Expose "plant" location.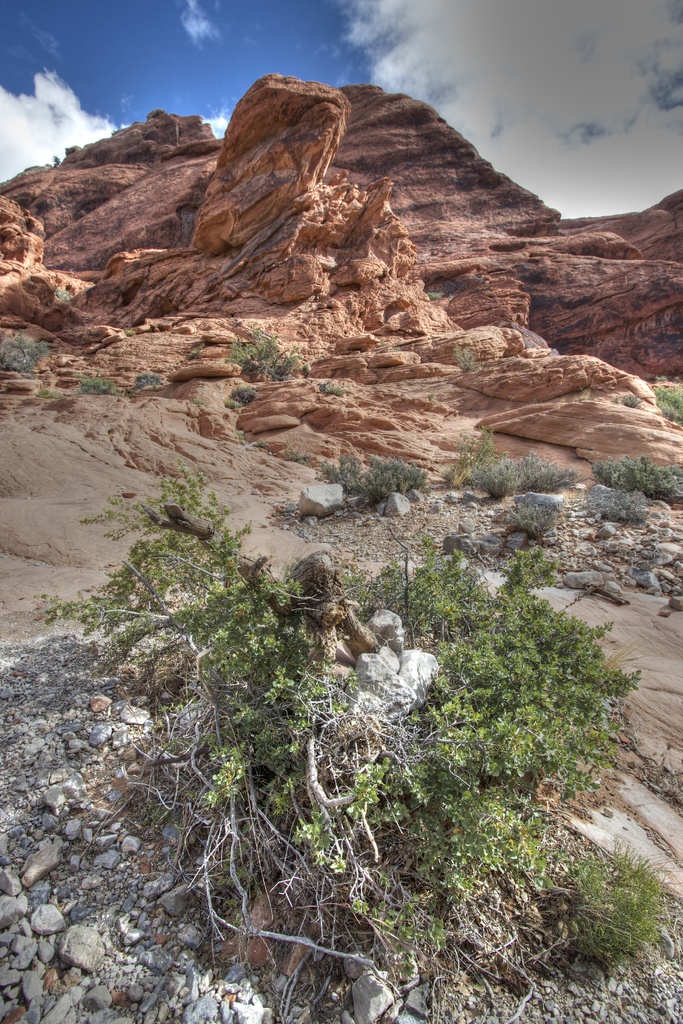
Exposed at [193, 396, 208, 408].
